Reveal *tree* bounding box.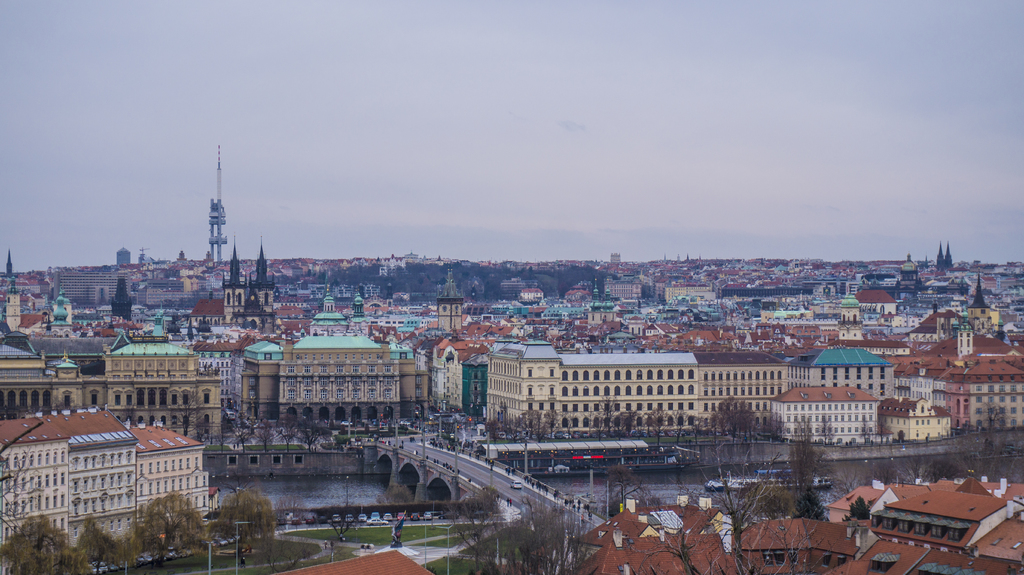
Revealed: 559/409/573/444.
